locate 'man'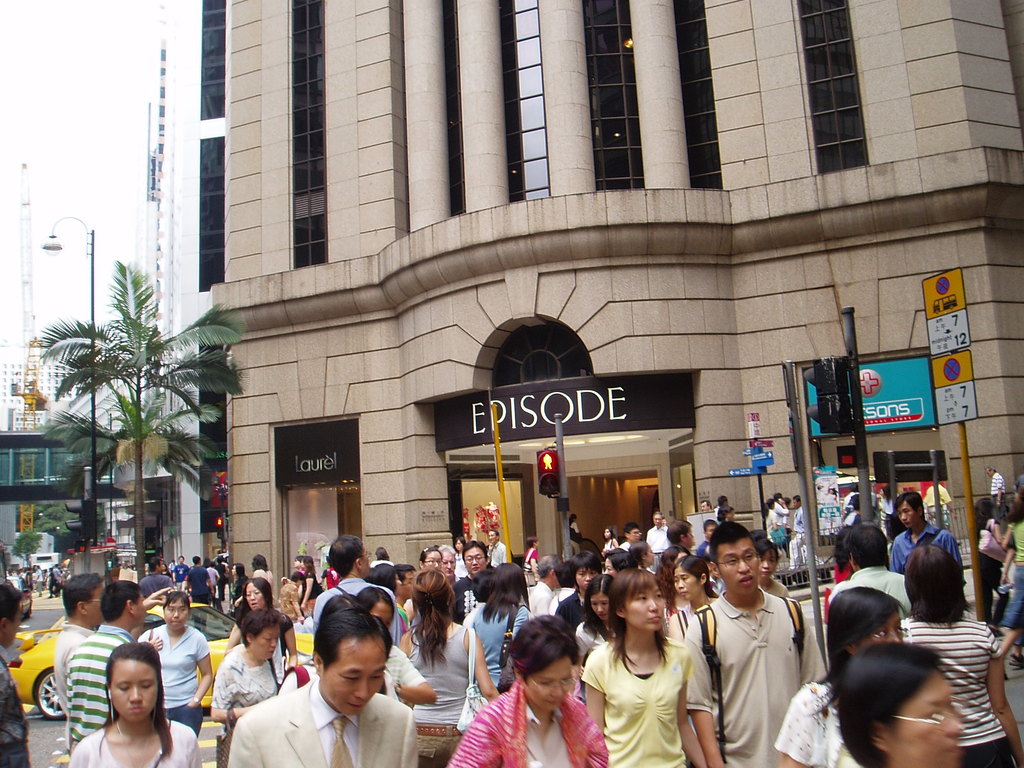
x1=525, y1=552, x2=566, y2=620
